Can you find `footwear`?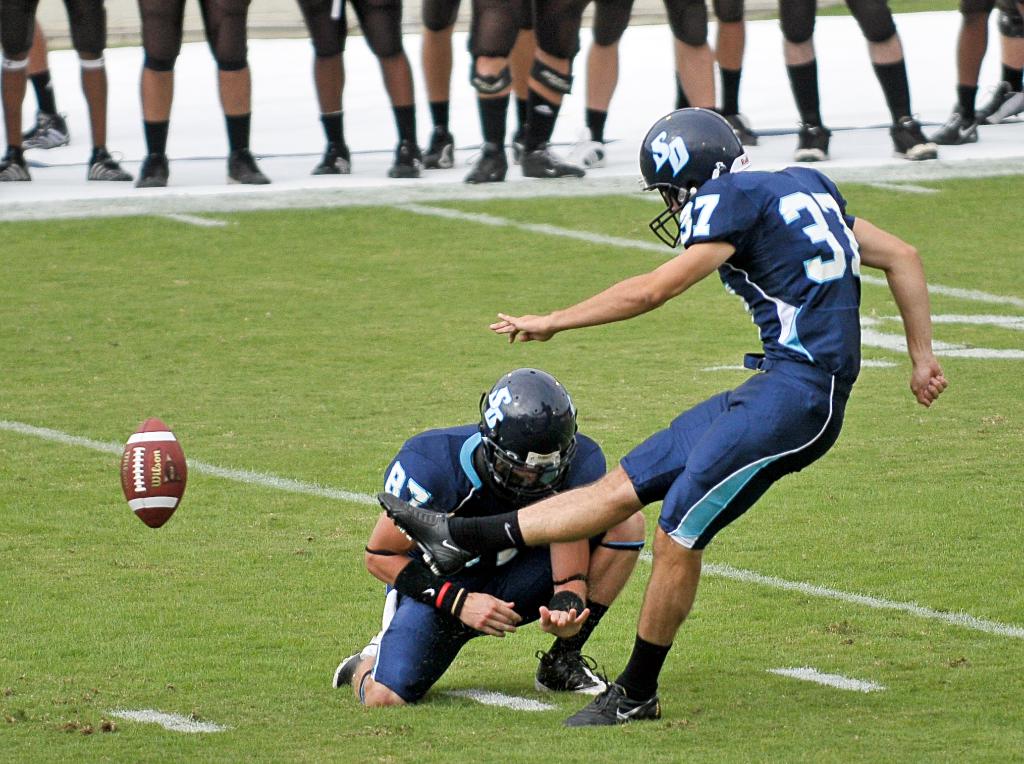
Yes, bounding box: <region>980, 79, 1023, 125</region>.
